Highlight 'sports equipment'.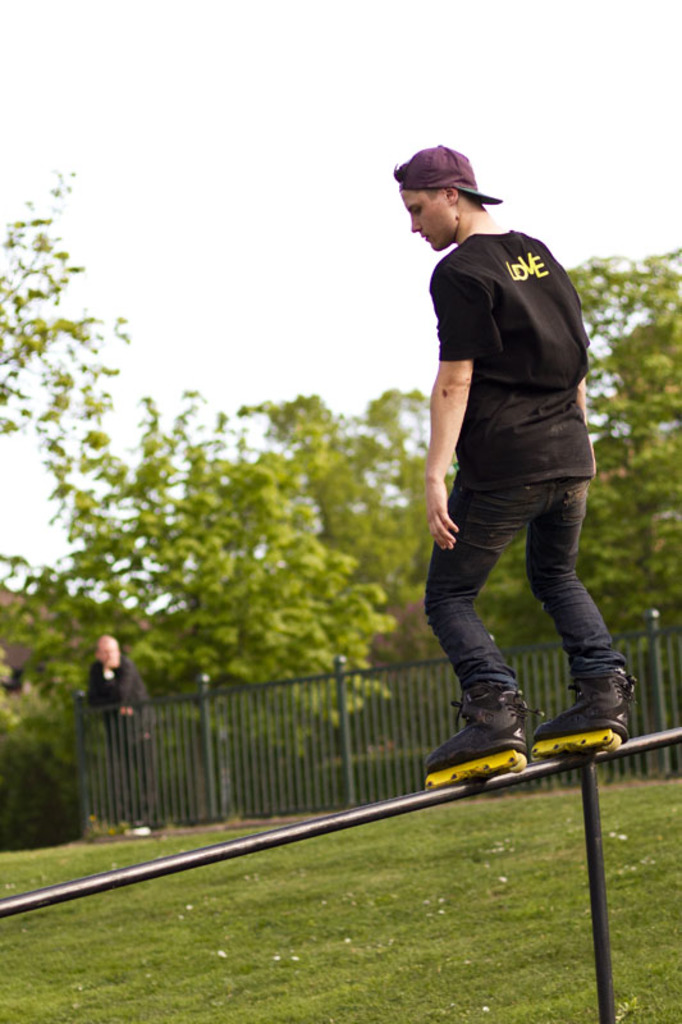
Highlighted region: <bbox>422, 690, 528, 786</bbox>.
